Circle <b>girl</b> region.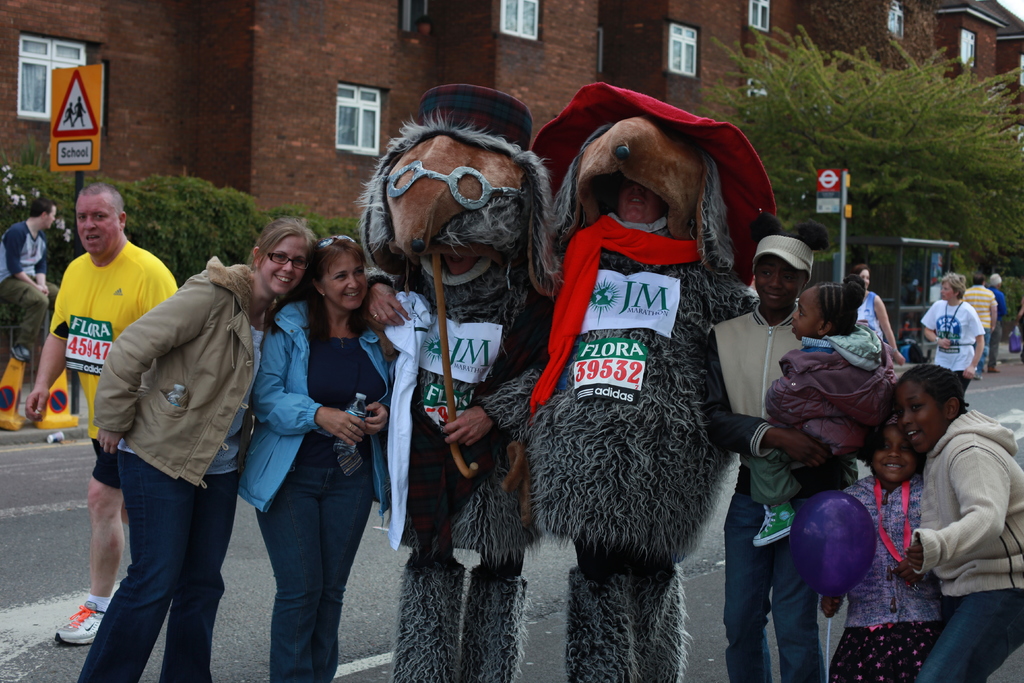
Region: <region>741, 274, 899, 550</region>.
